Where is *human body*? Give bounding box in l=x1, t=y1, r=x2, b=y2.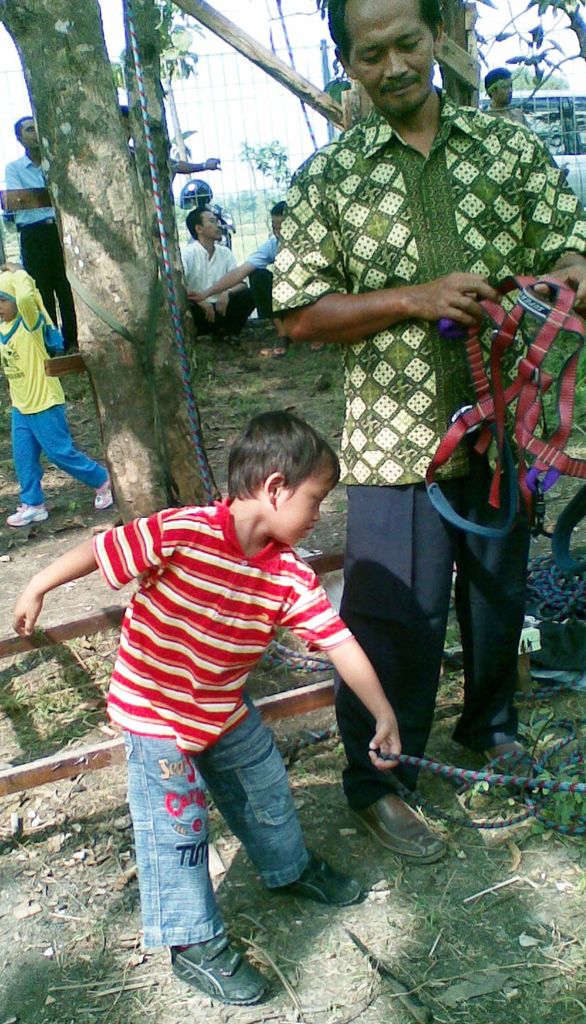
l=181, t=238, r=257, b=342.
